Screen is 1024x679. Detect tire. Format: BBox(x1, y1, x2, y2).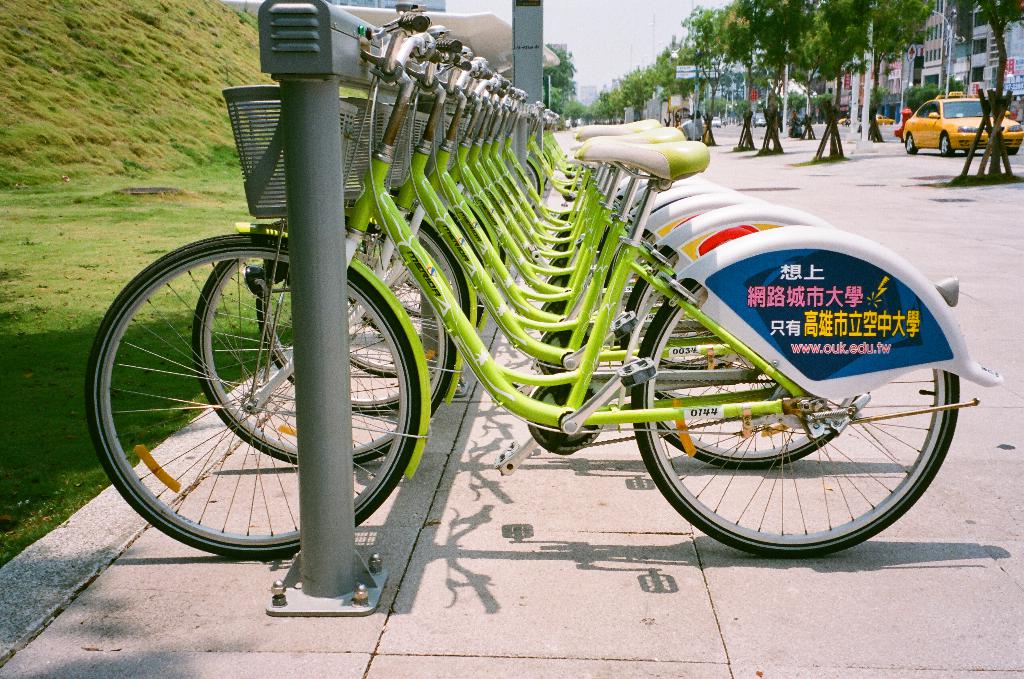
BBox(84, 230, 423, 563).
